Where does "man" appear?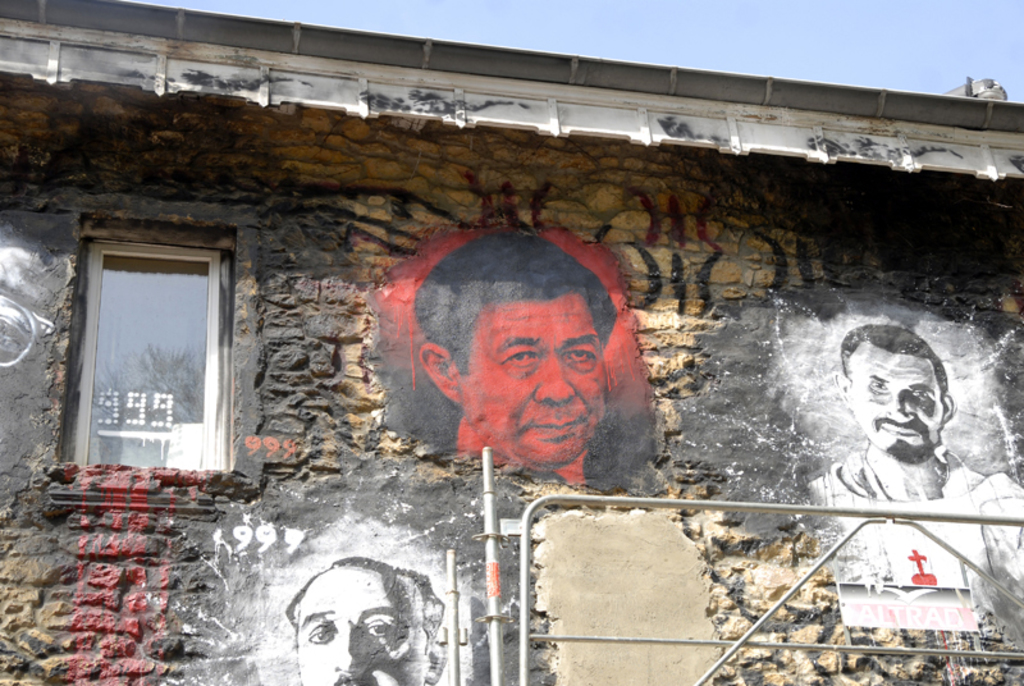
Appears at 410, 233, 612, 466.
